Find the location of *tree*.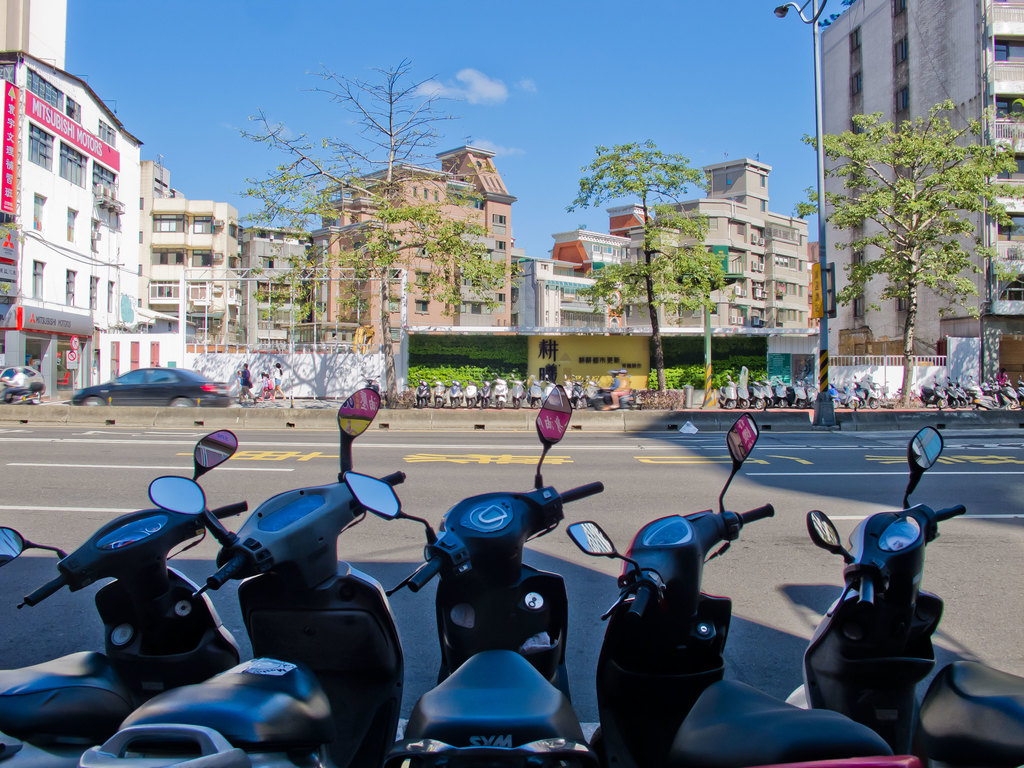
Location: bbox=(231, 54, 510, 342).
